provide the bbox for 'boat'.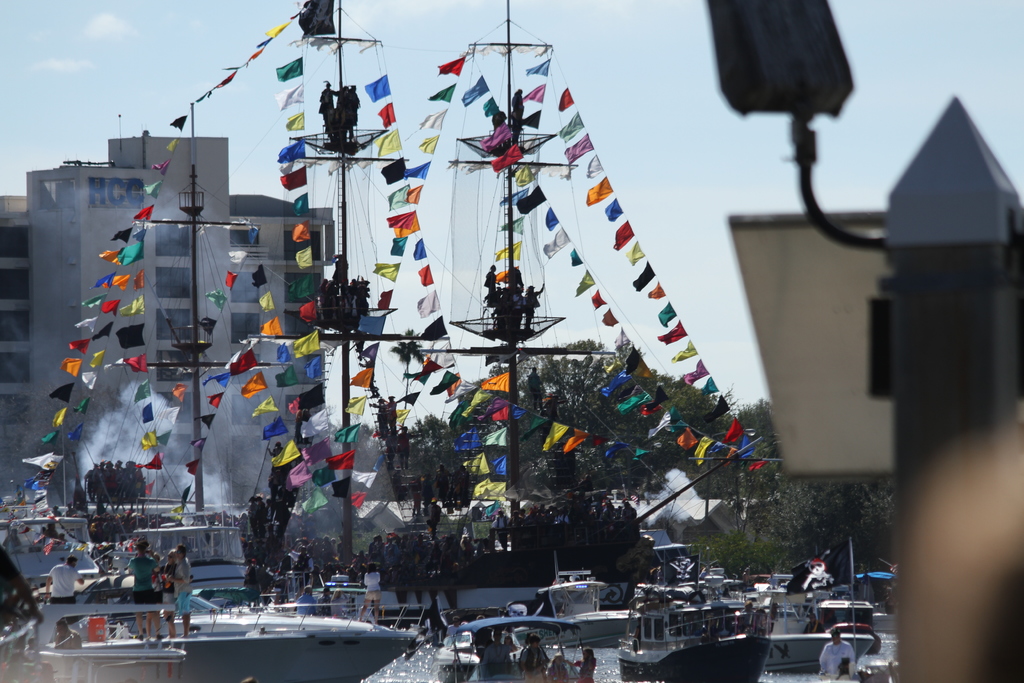
BBox(455, 618, 596, 682).
